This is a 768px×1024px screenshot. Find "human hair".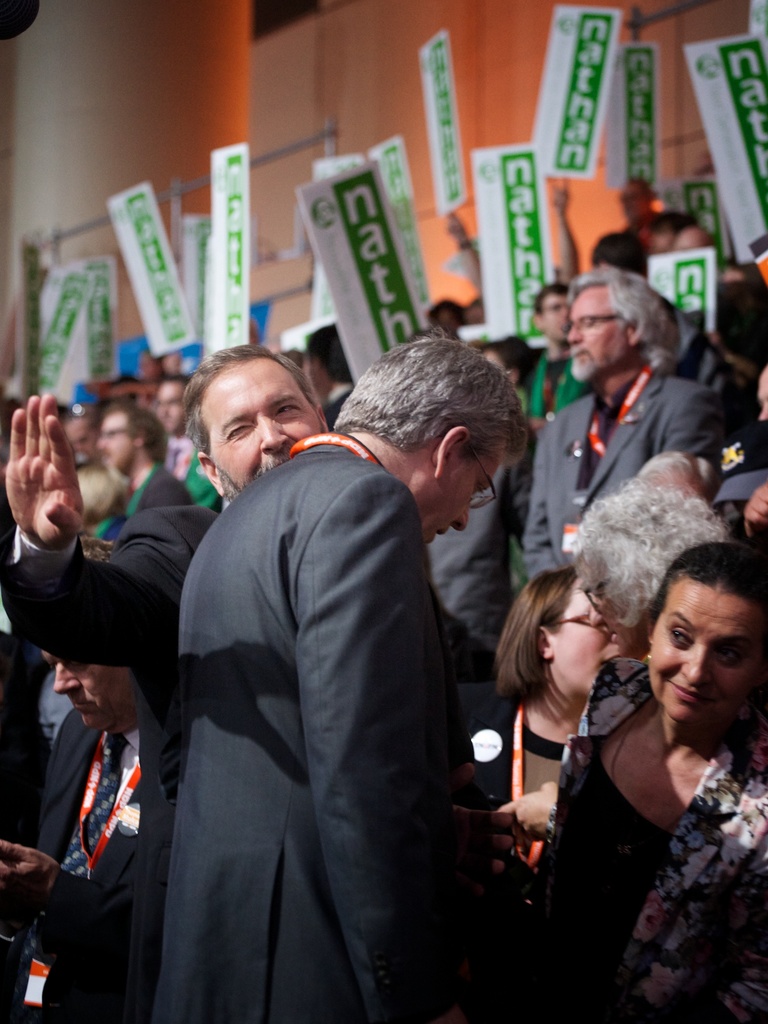
Bounding box: (left=180, top=344, right=324, bottom=462).
